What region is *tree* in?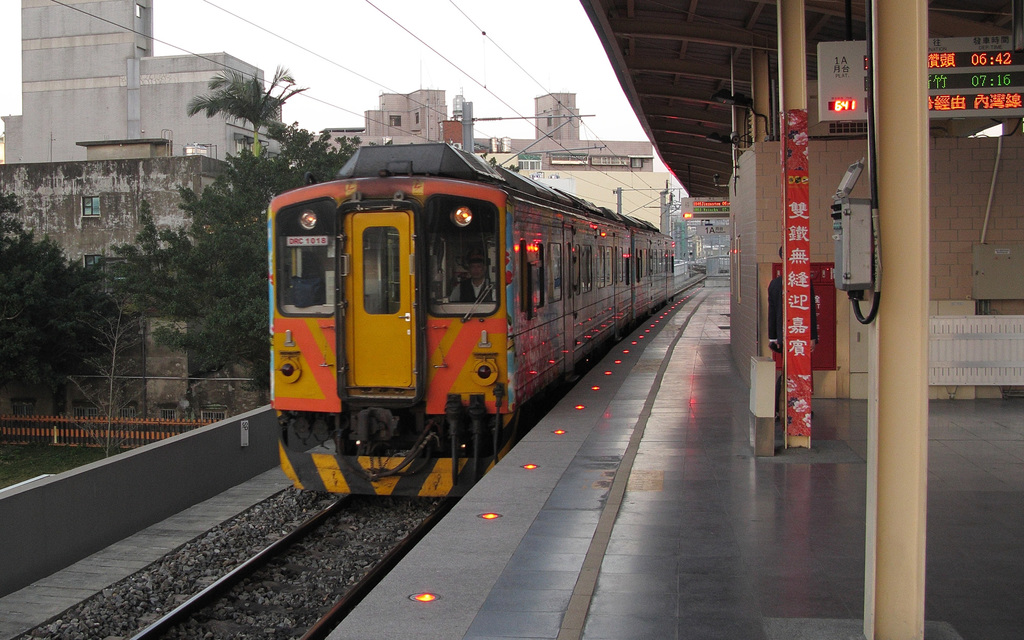
region(63, 283, 177, 482).
